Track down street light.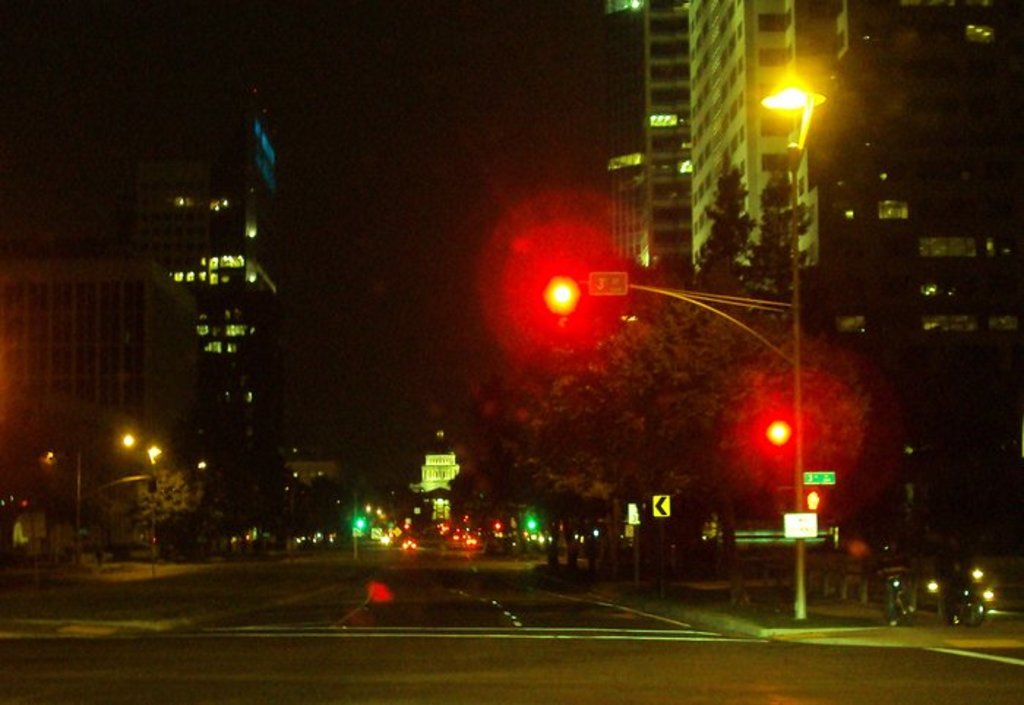
Tracked to bbox=[78, 429, 143, 565].
